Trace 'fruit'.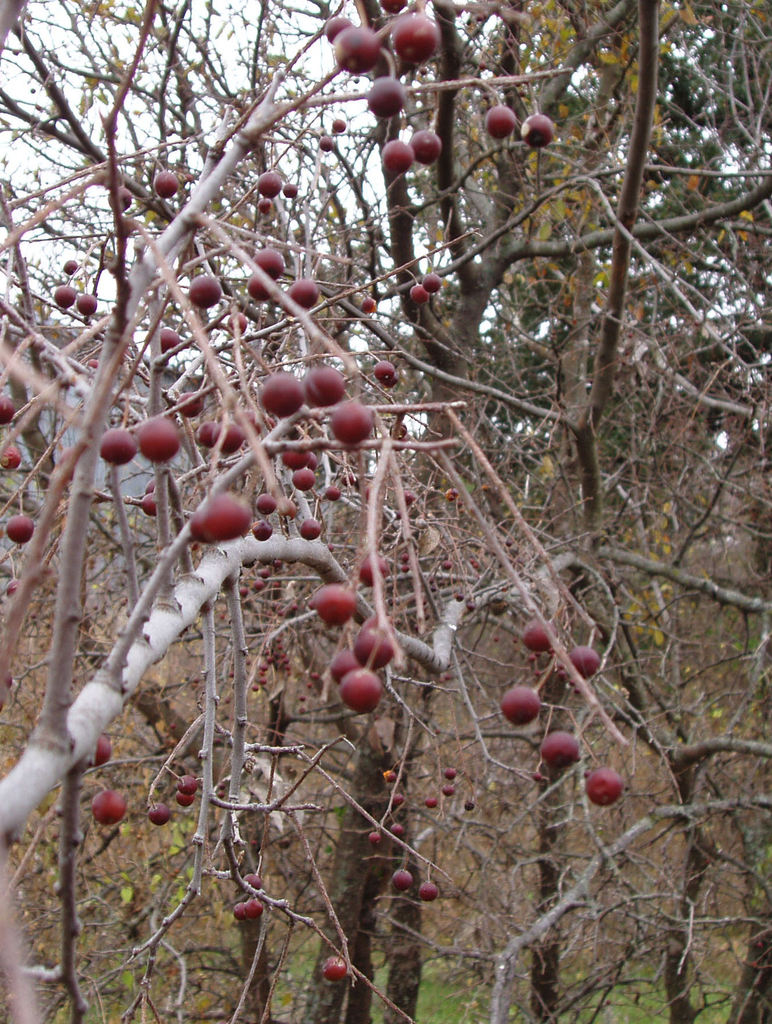
Traced to (357, 554, 389, 588).
